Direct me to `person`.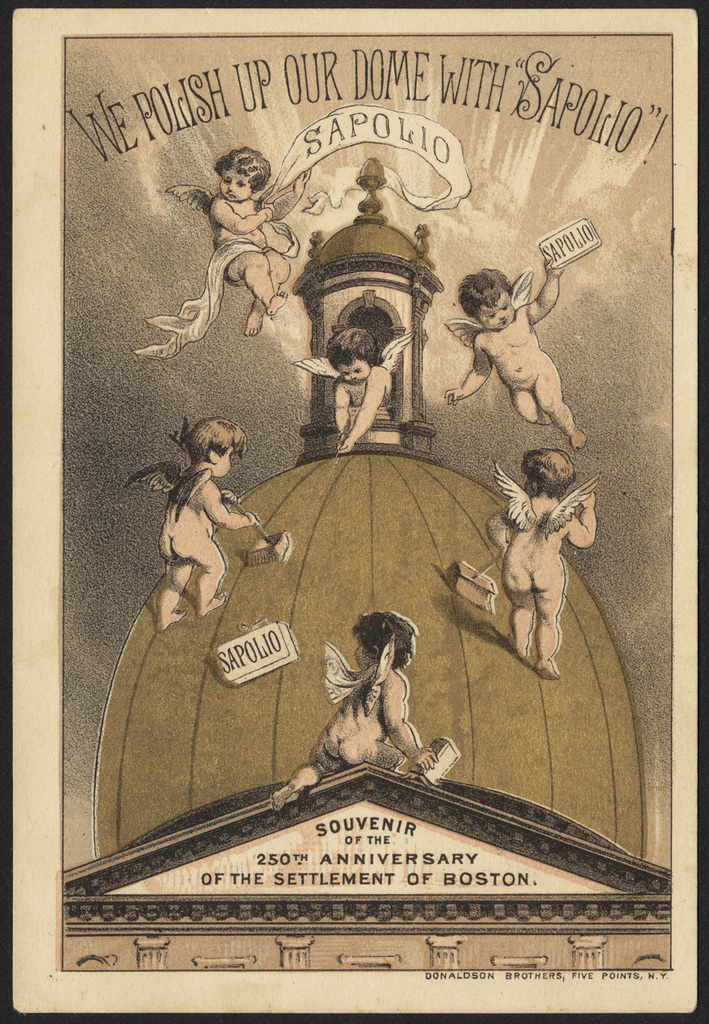
Direction: [x1=447, y1=261, x2=589, y2=451].
